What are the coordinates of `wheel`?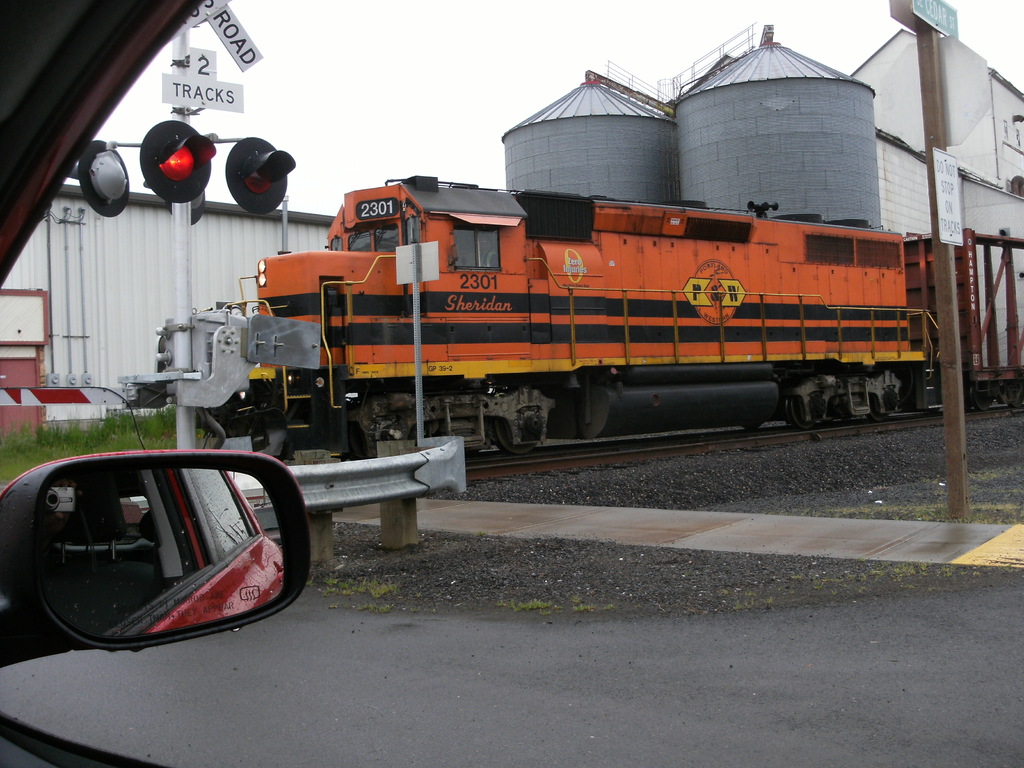
1009, 388, 1023, 408.
